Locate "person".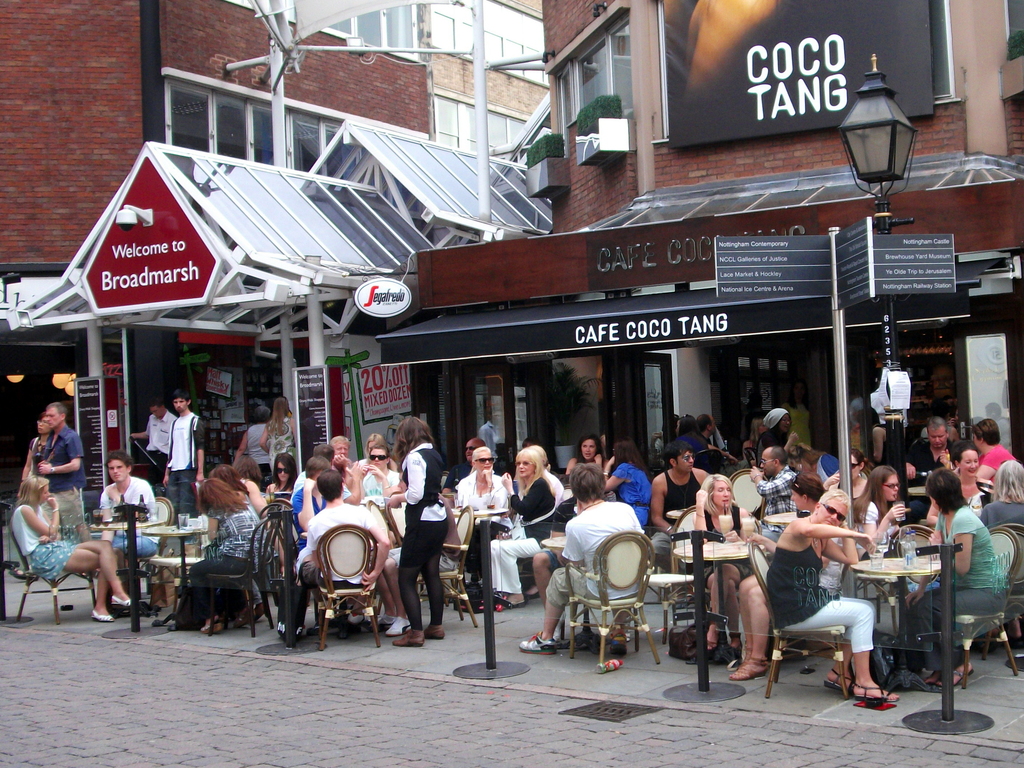
Bounding box: 8 478 132 623.
